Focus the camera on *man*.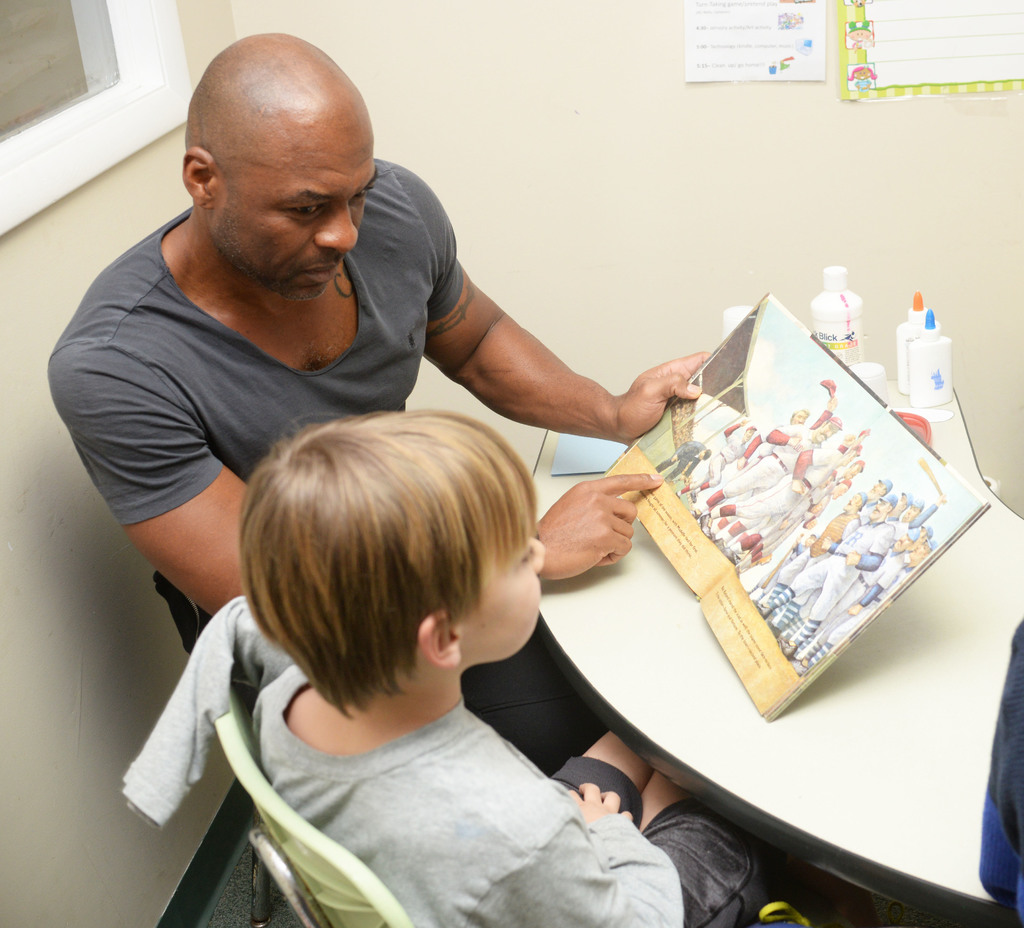
Focus region: (left=44, top=38, right=701, bottom=619).
